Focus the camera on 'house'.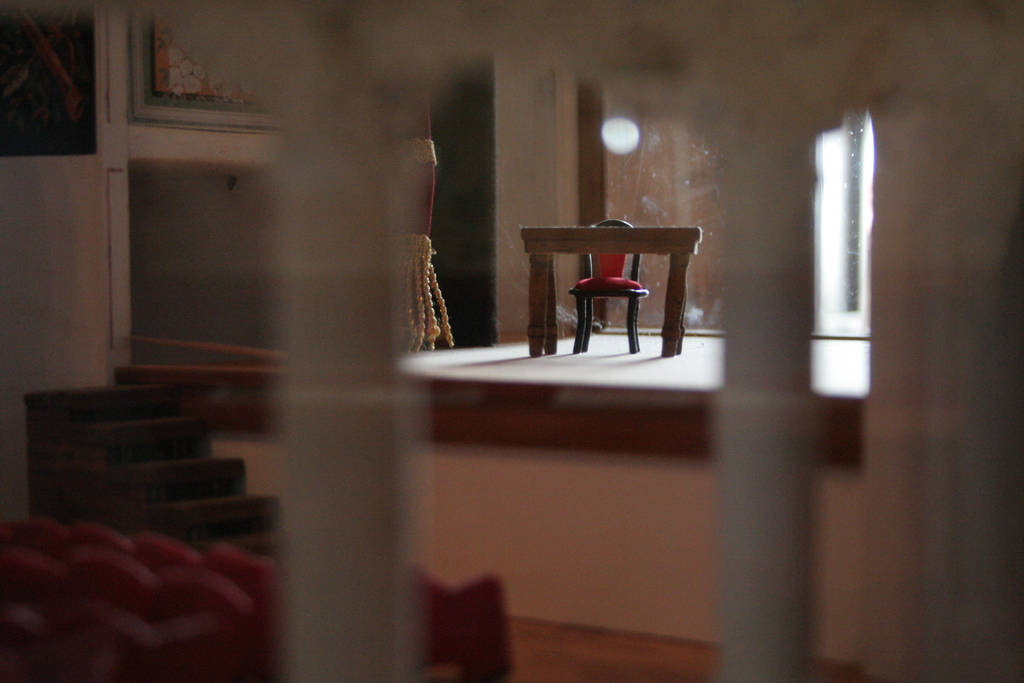
Focus region: l=0, t=0, r=1023, b=682.
